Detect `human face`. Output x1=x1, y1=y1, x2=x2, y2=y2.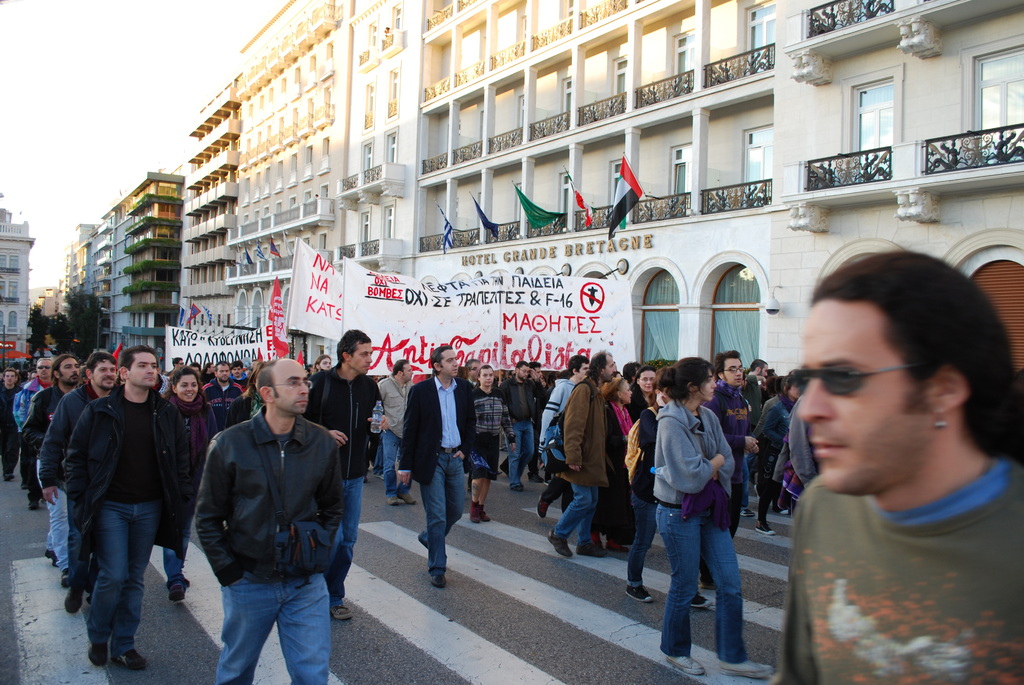
x1=278, y1=363, x2=310, y2=413.
